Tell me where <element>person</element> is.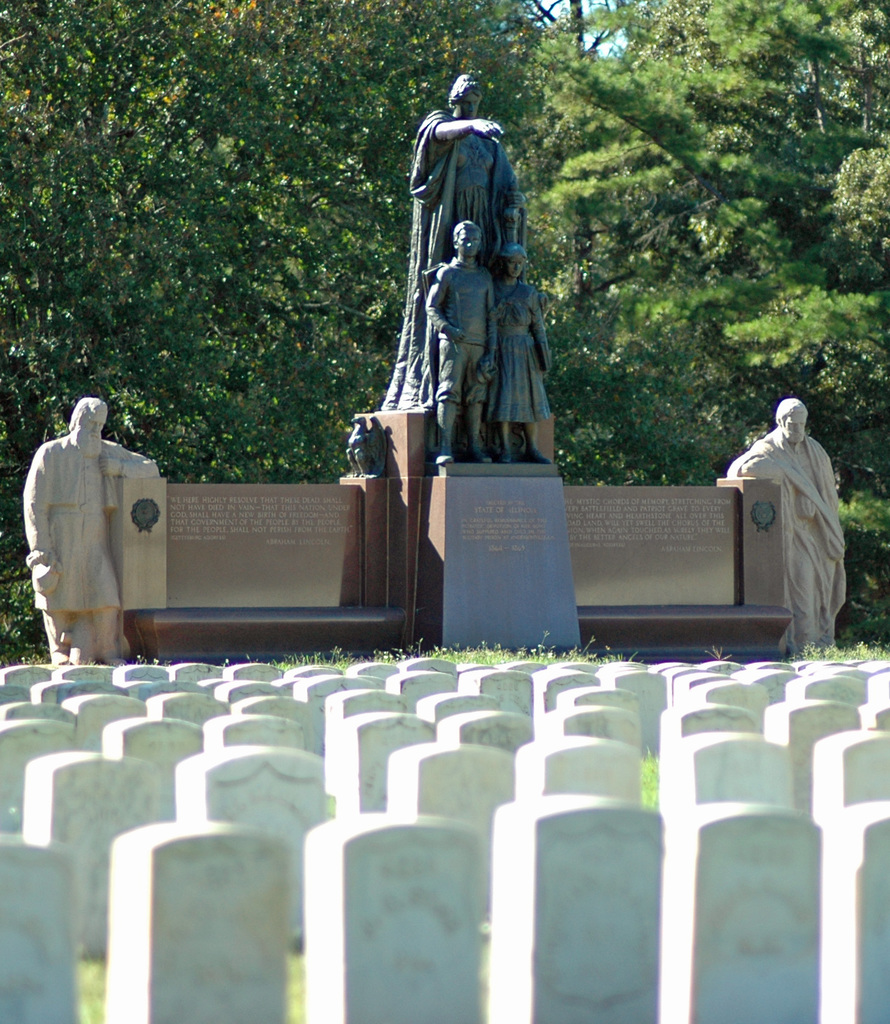
<element>person</element> is at (left=24, top=395, right=170, bottom=666).
